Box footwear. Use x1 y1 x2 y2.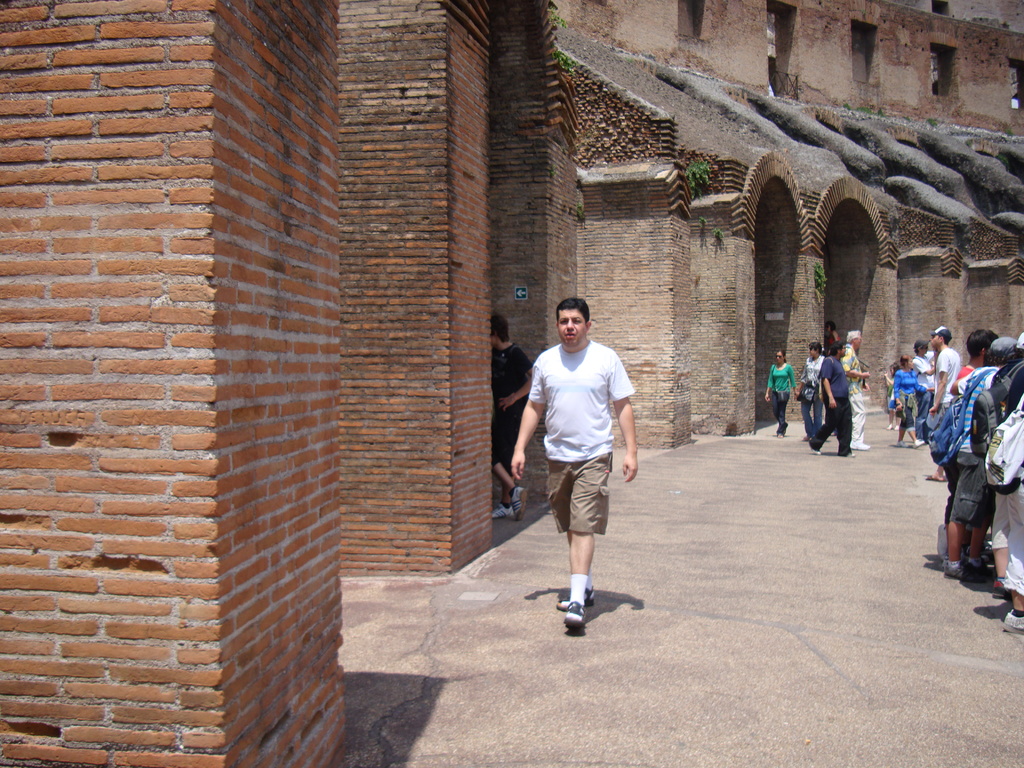
496 506 504 519.
